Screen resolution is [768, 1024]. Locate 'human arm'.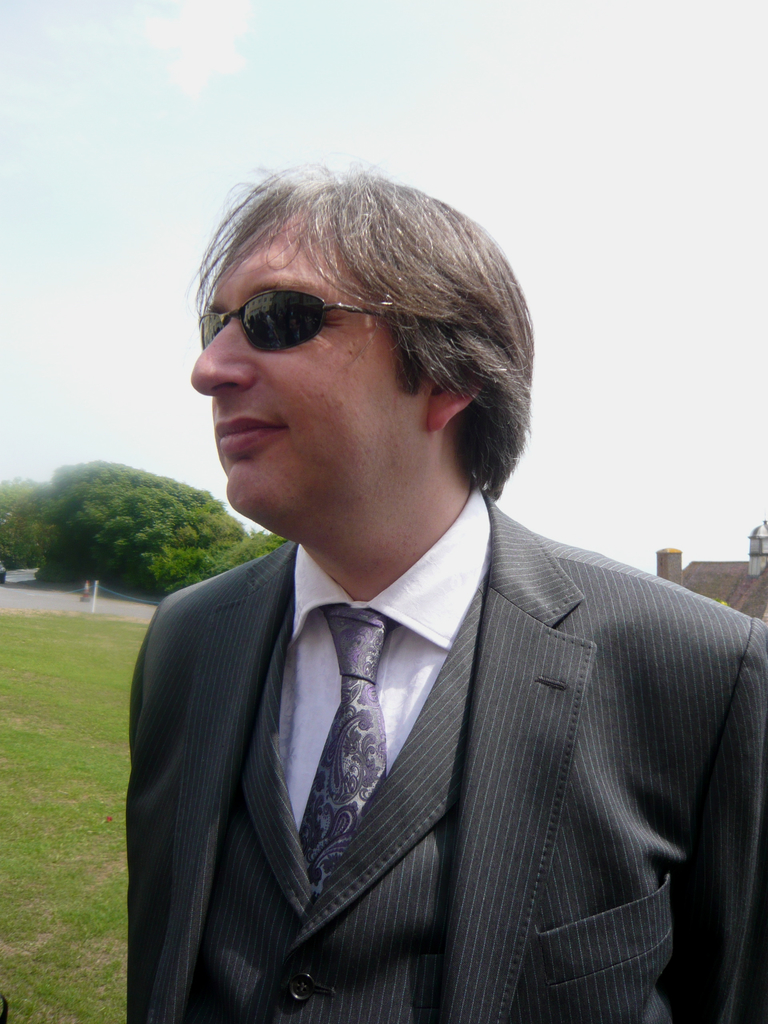
BBox(666, 619, 767, 1023).
